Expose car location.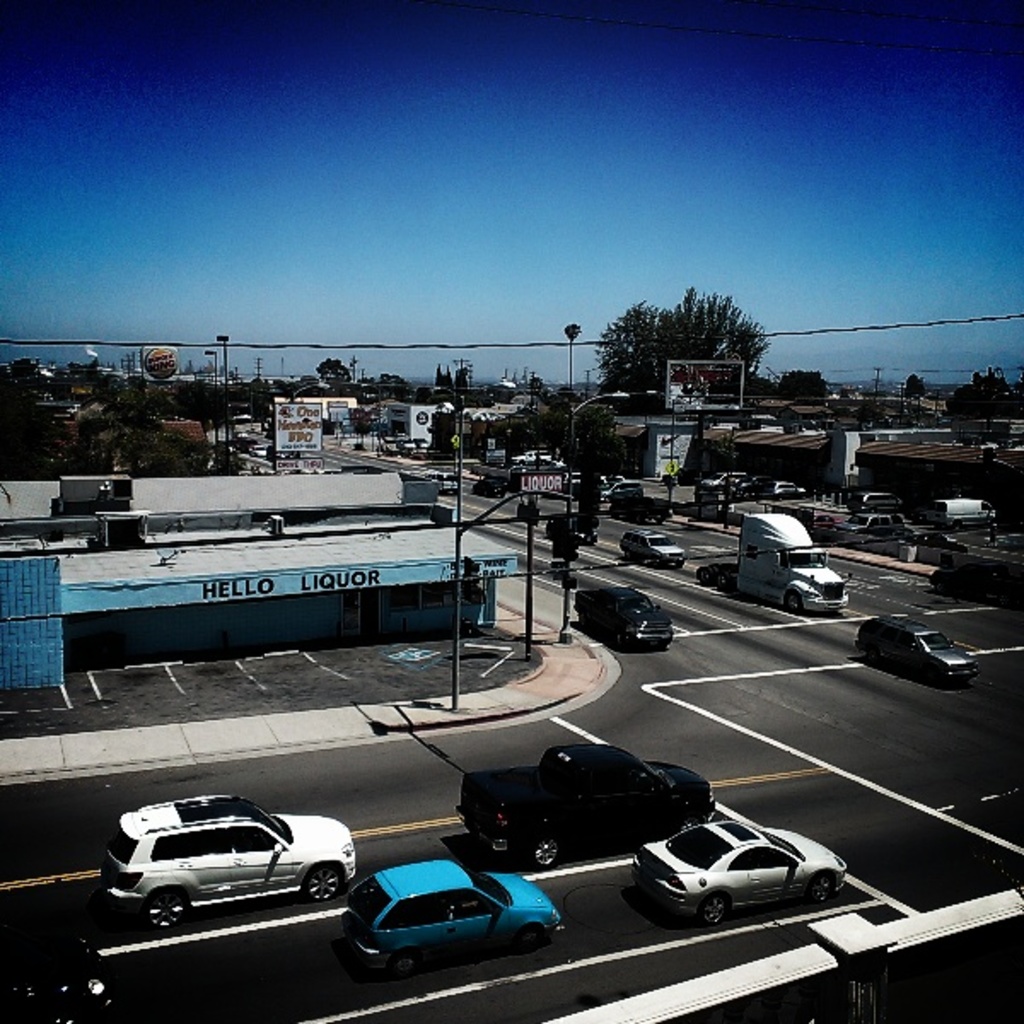
Exposed at bbox=[618, 531, 688, 568].
